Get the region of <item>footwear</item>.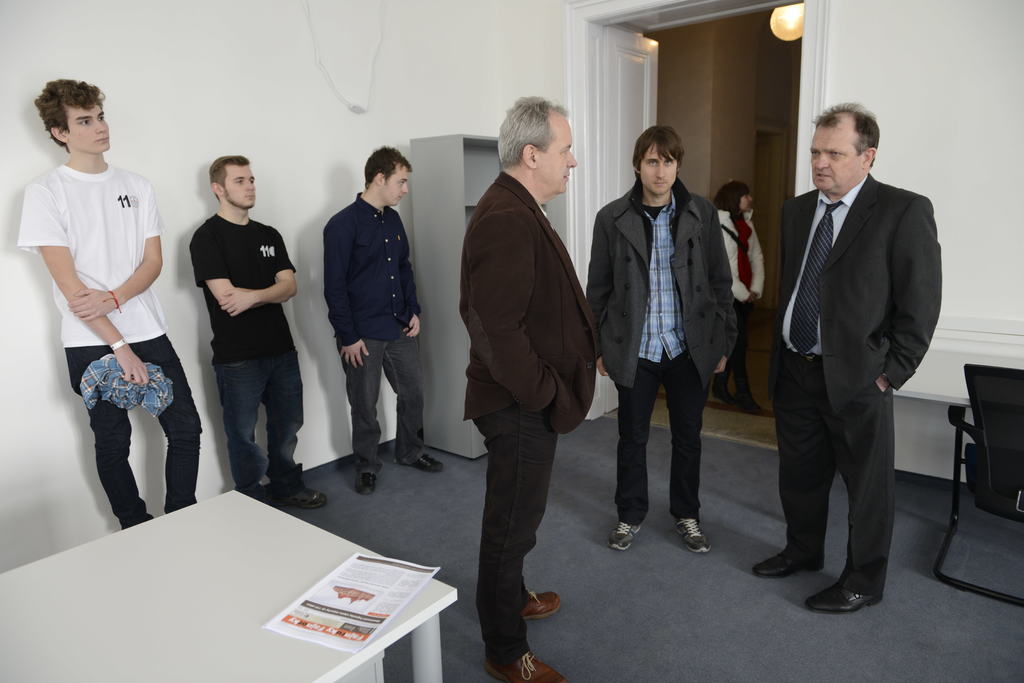
[807,581,883,611].
